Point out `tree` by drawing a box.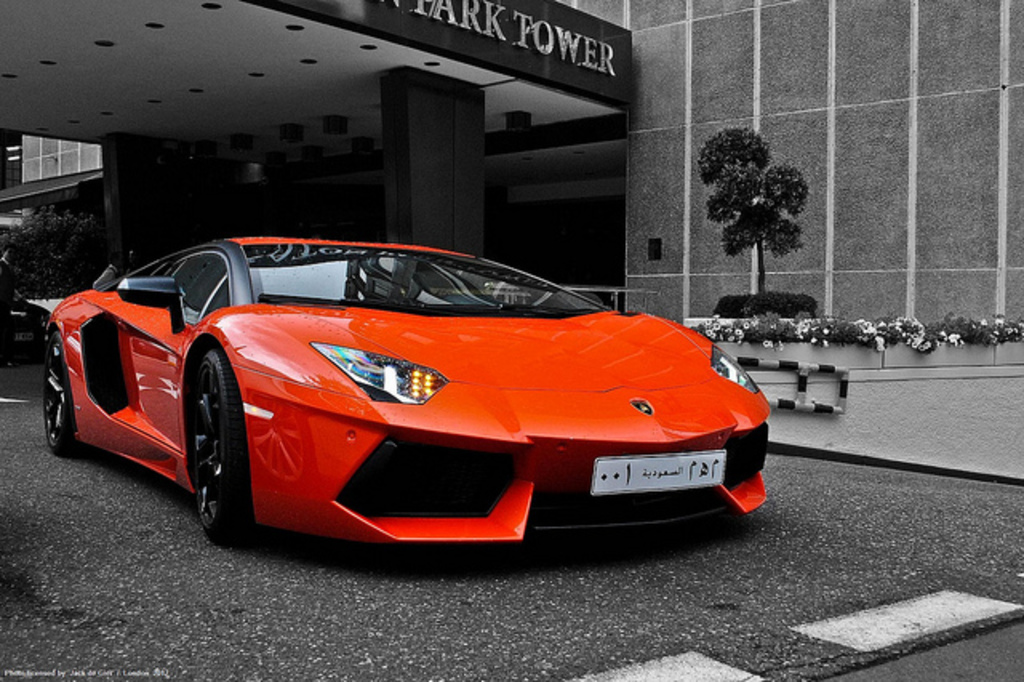
[691,104,832,291].
